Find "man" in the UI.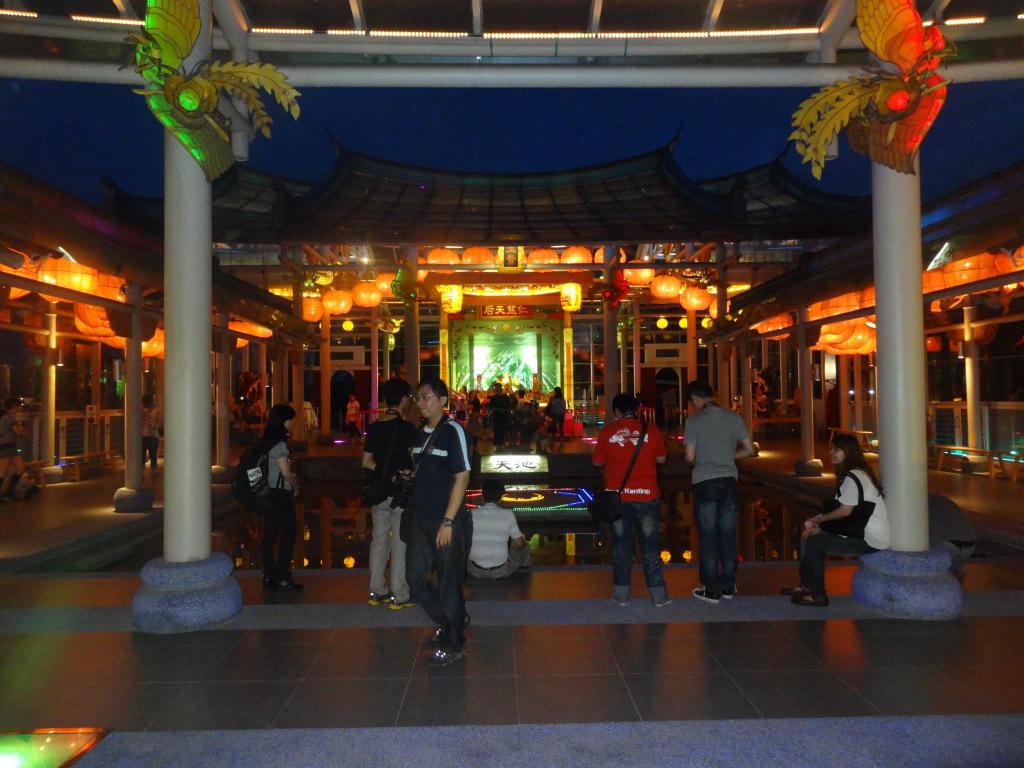
UI element at [356,376,428,610].
